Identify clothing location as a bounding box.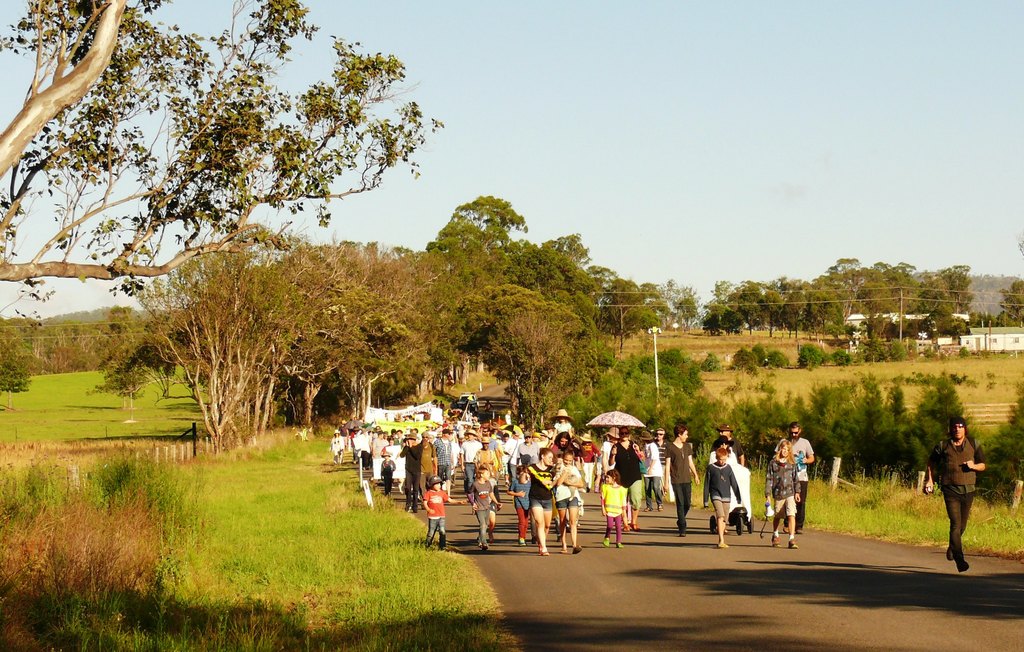
Rect(435, 439, 457, 486).
